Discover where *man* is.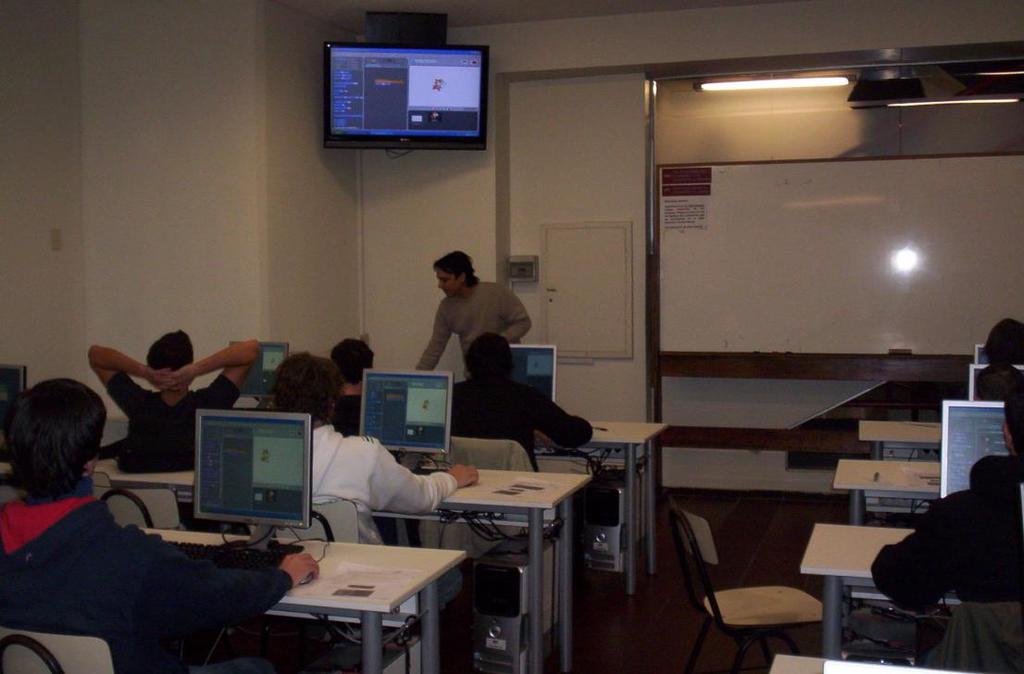
Discovered at bbox=(0, 375, 321, 673).
